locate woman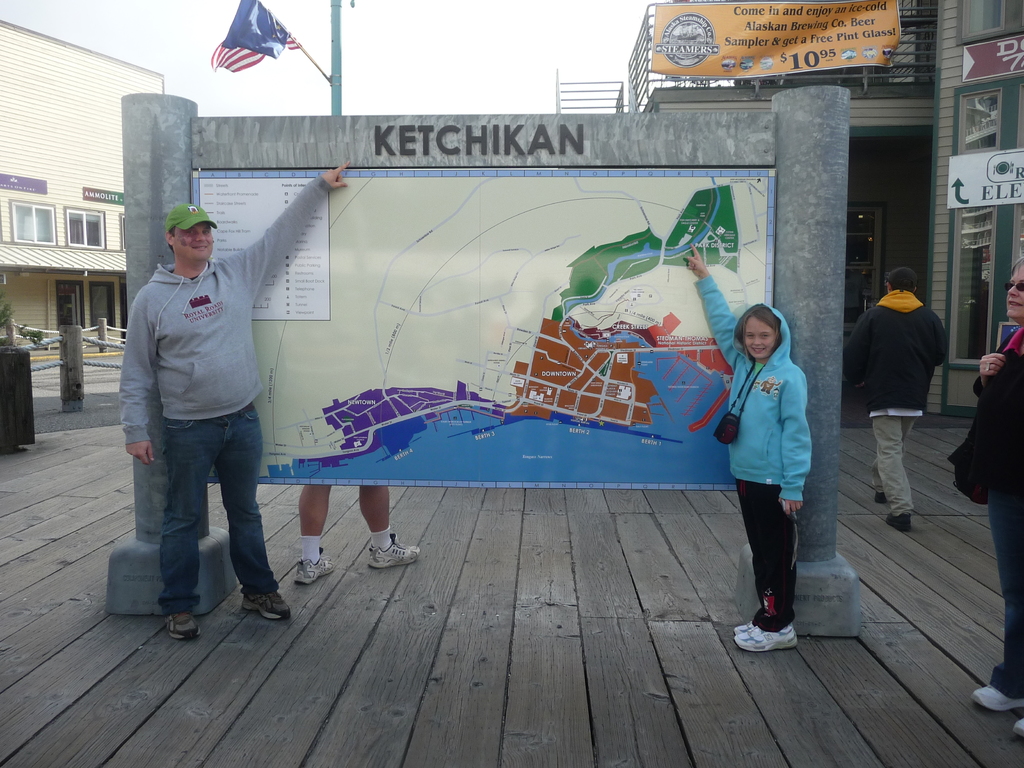
[x1=975, y1=259, x2=1023, y2=739]
